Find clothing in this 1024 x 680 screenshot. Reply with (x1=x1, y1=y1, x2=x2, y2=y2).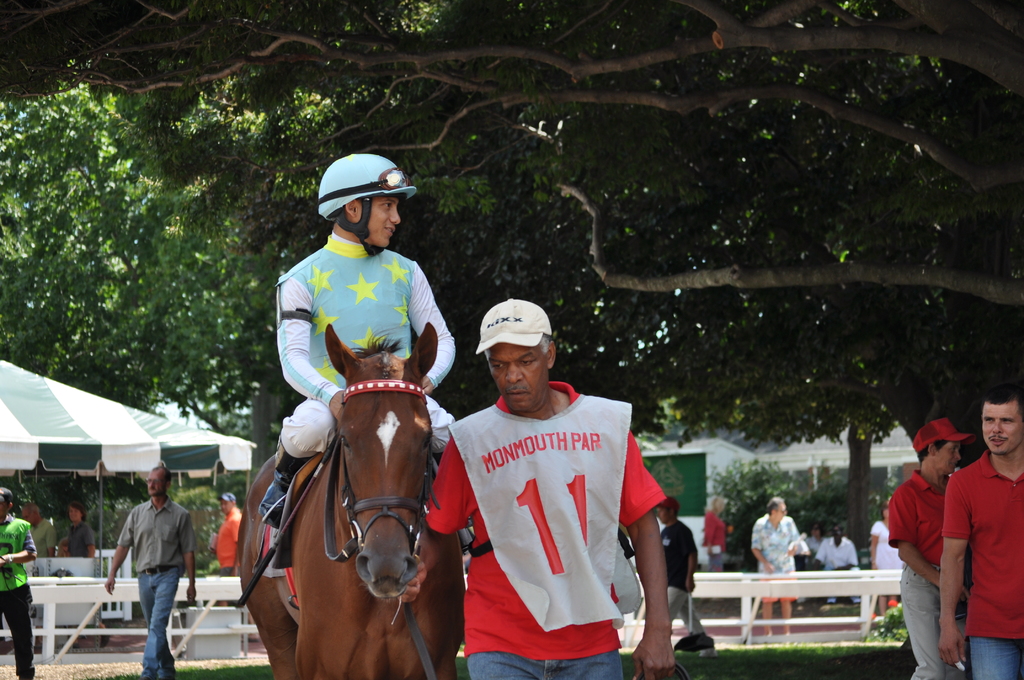
(x1=830, y1=533, x2=863, y2=591).
